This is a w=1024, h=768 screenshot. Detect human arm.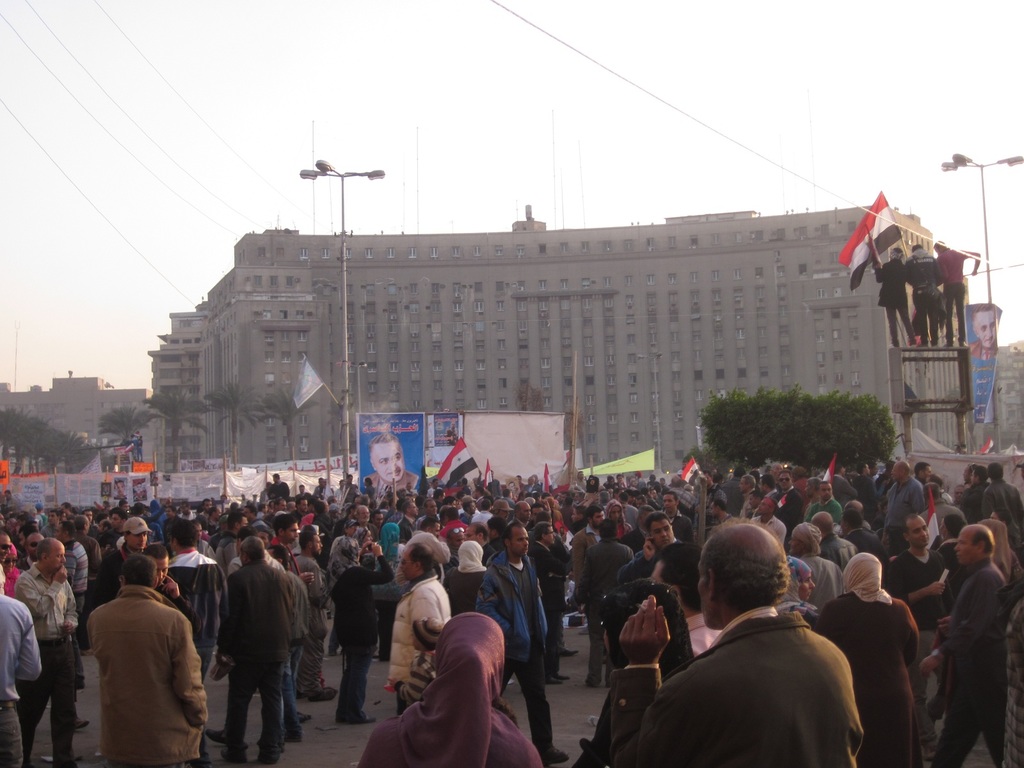
{"x1": 918, "y1": 572, "x2": 998, "y2": 681}.
